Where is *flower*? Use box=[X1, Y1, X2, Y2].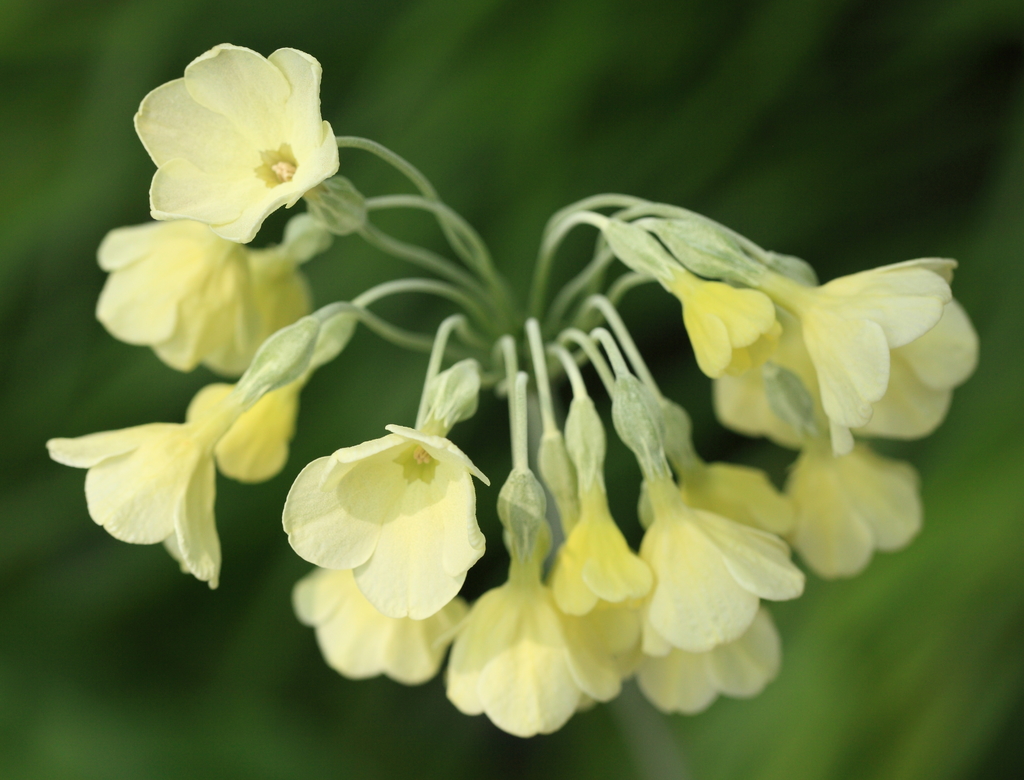
box=[132, 43, 342, 243].
